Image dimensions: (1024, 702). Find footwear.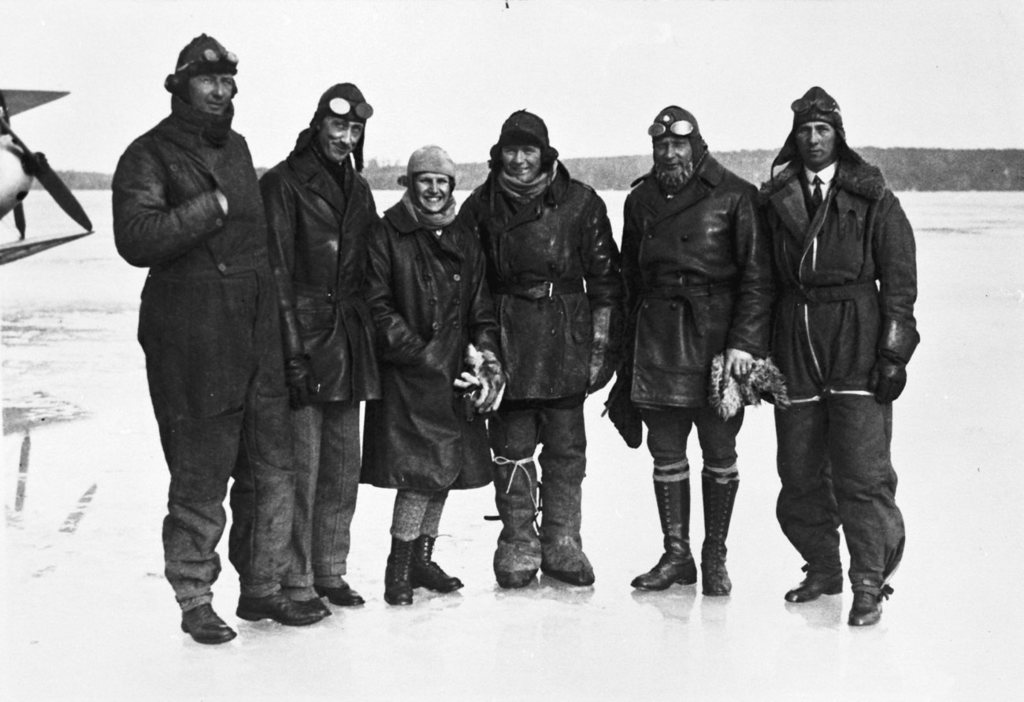
rect(495, 538, 544, 589).
